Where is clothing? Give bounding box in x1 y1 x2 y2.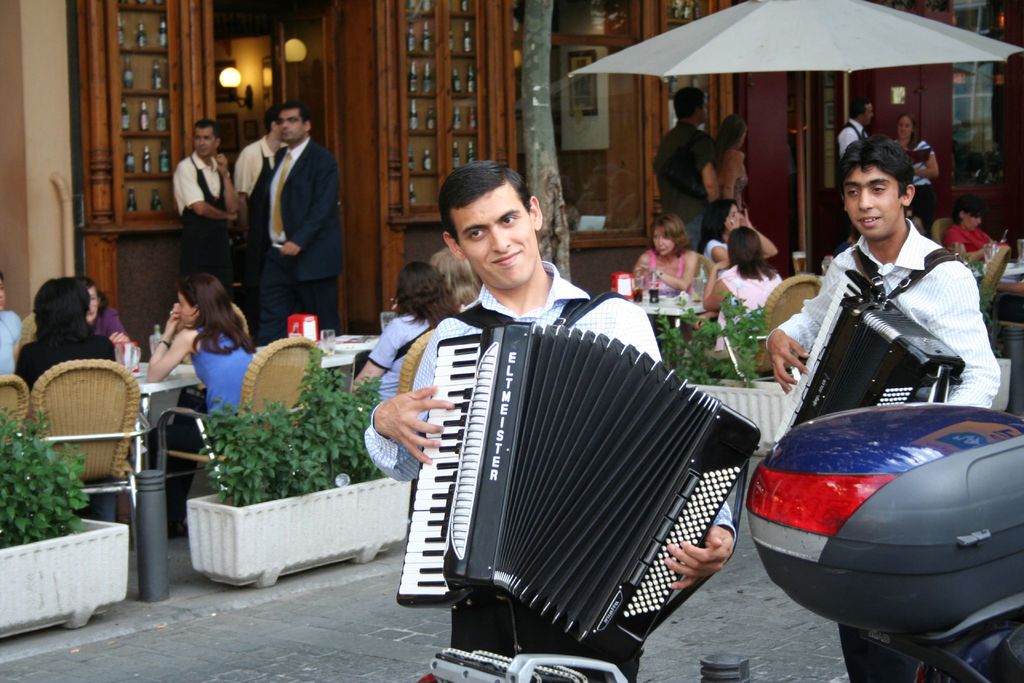
0 299 26 378.
